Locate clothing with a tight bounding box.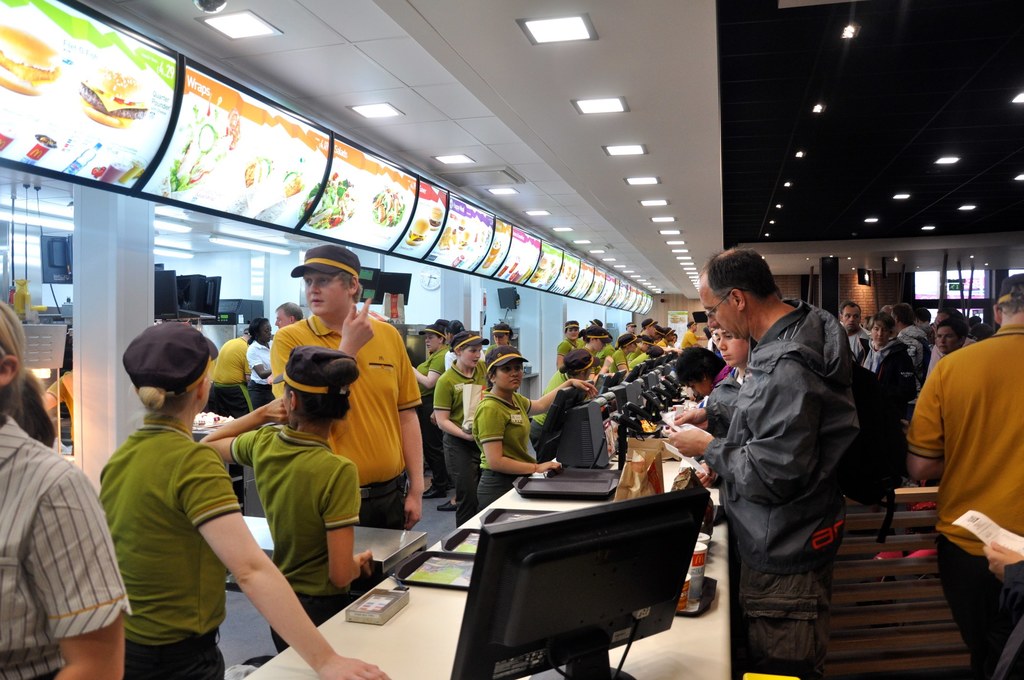
<box>221,424,356,649</box>.
